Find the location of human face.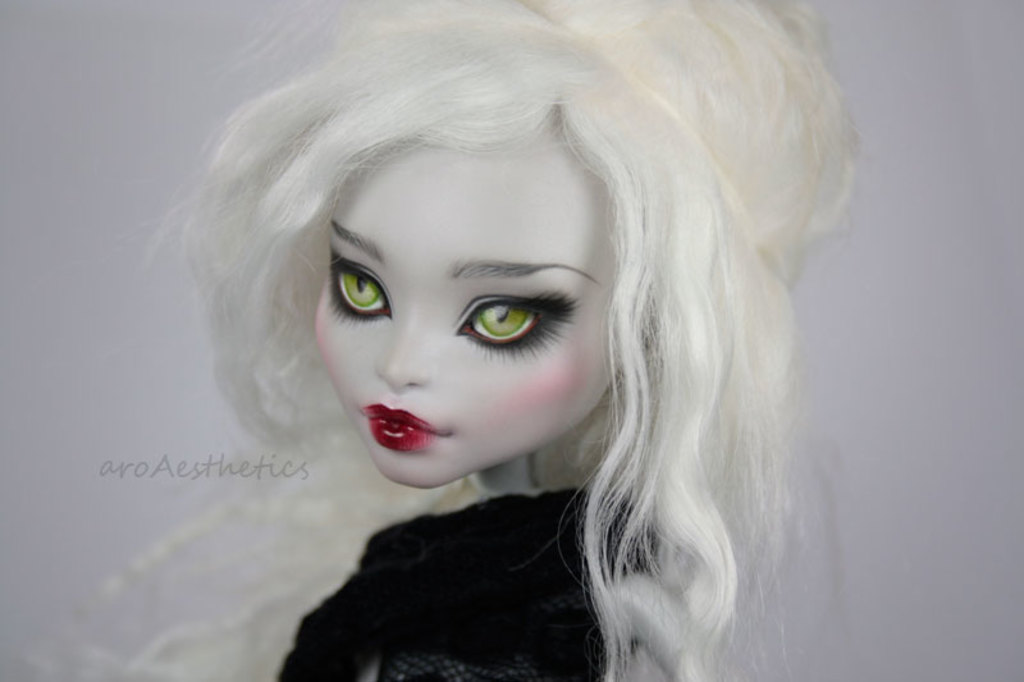
Location: rect(310, 132, 612, 491).
